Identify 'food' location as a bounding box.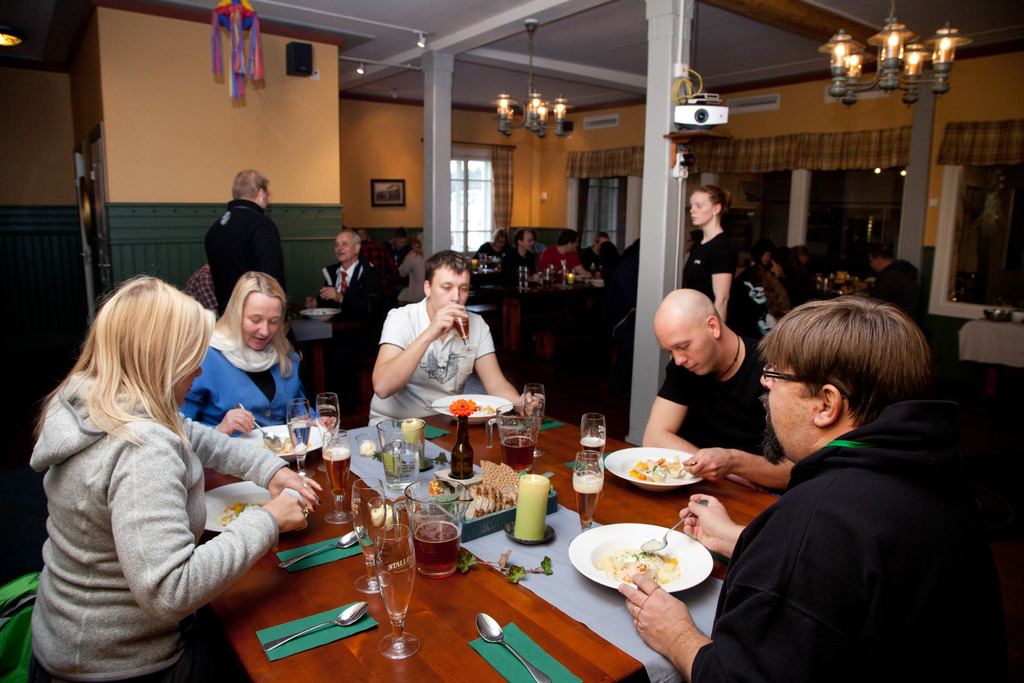
213:499:263:525.
